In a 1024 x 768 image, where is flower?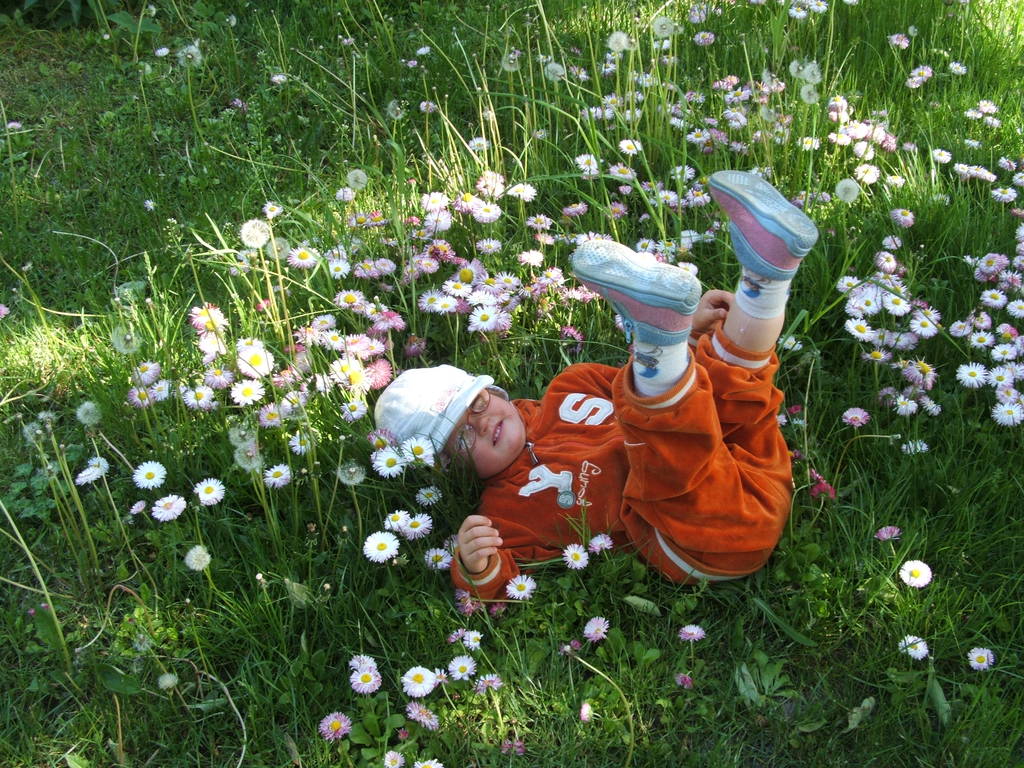
left=505, top=577, right=536, bottom=605.
